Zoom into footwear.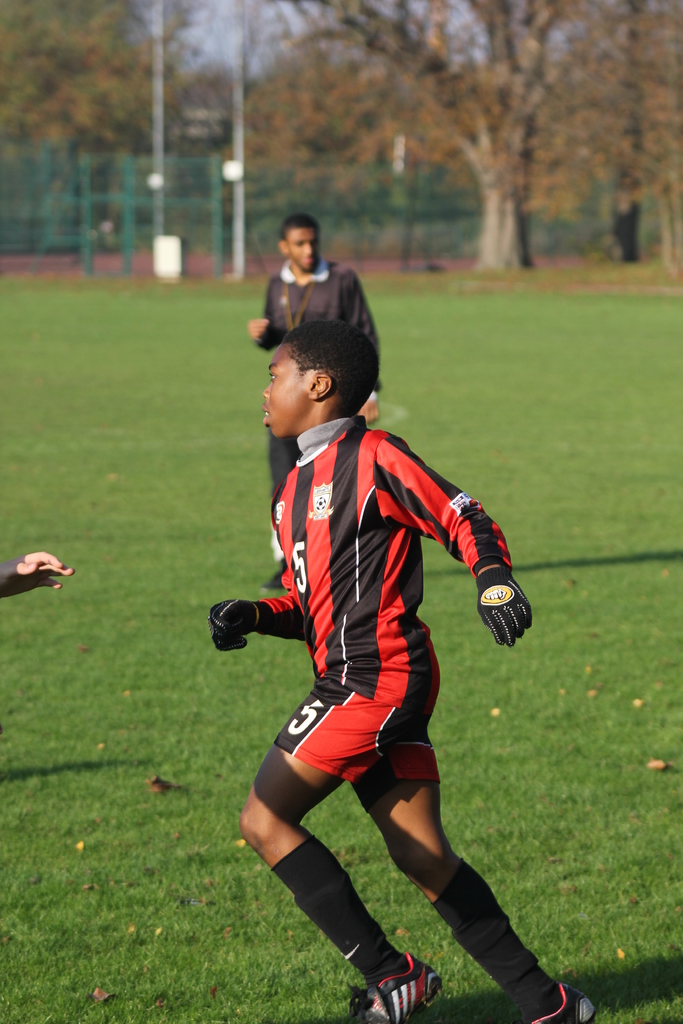
Zoom target: 261 572 287 591.
